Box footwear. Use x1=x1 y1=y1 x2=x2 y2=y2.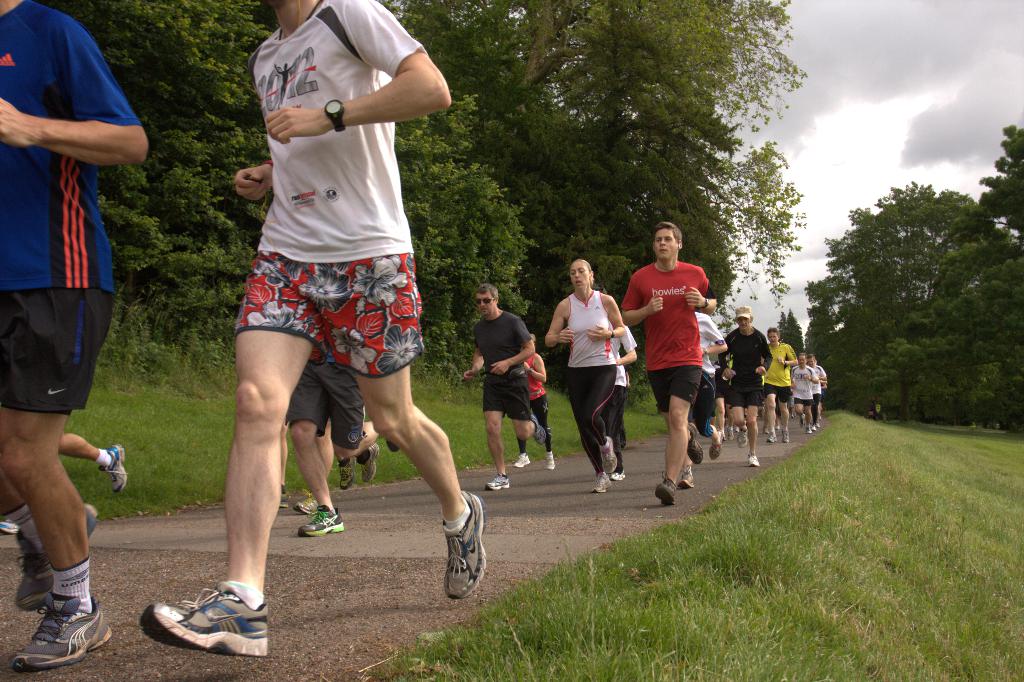
x1=747 y1=454 x2=756 y2=467.
